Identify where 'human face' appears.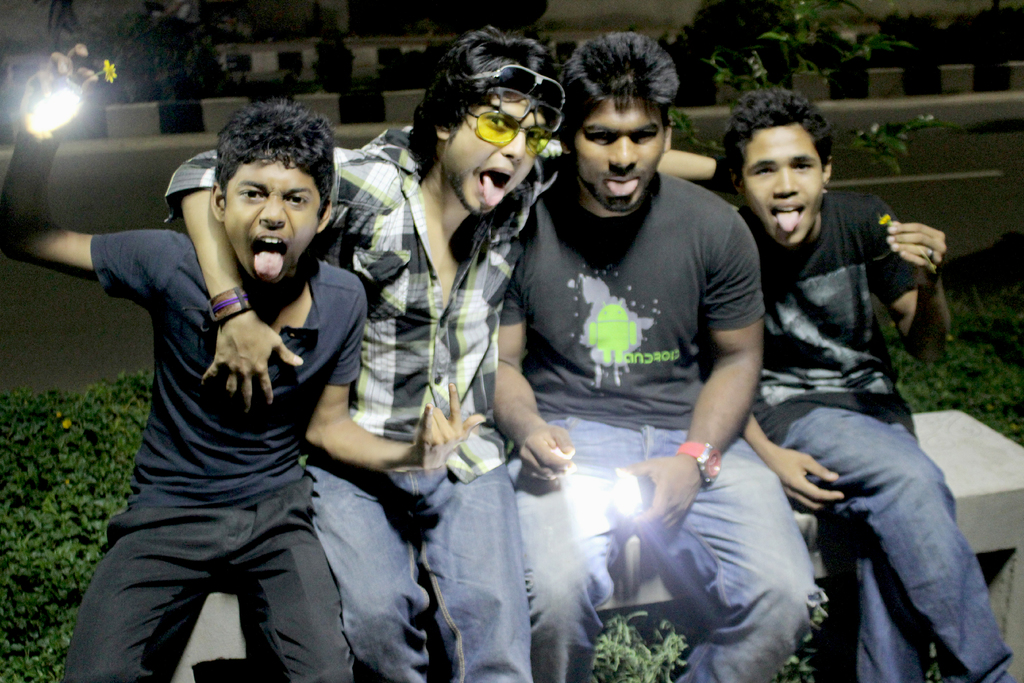
Appears at crop(572, 95, 665, 213).
